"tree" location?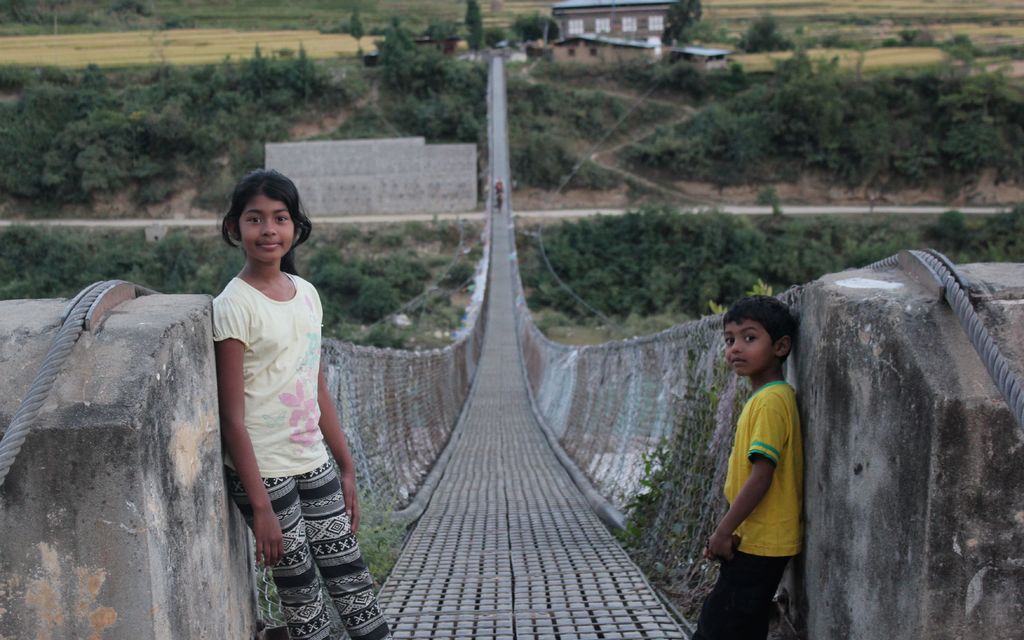
left=207, top=62, right=257, bottom=149
